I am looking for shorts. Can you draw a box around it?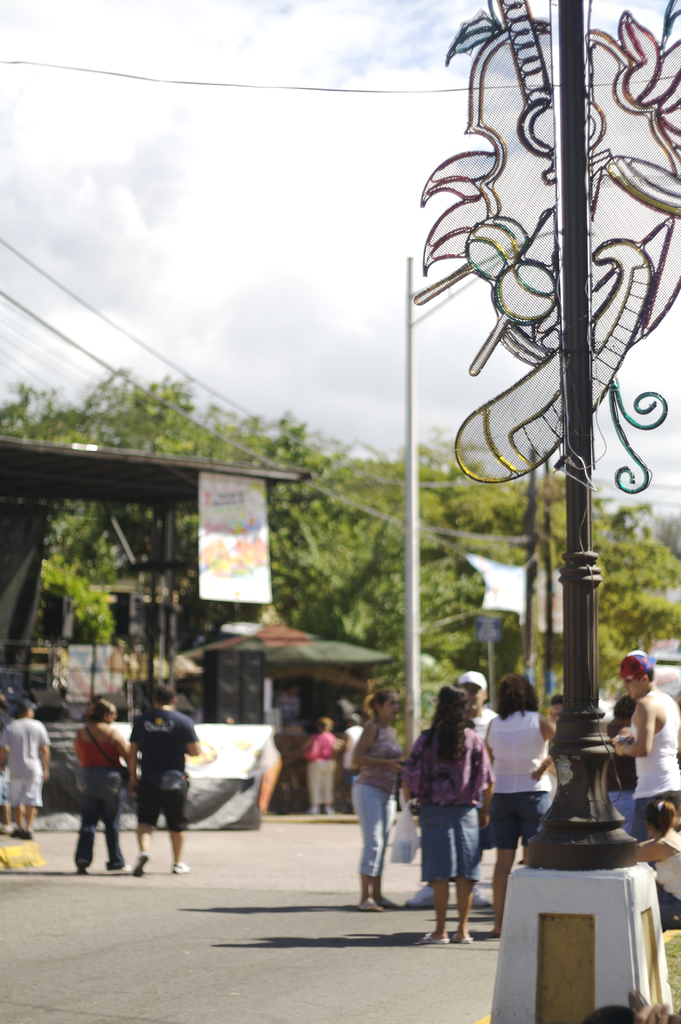
Sure, the bounding box is [628, 790, 680, 847].
